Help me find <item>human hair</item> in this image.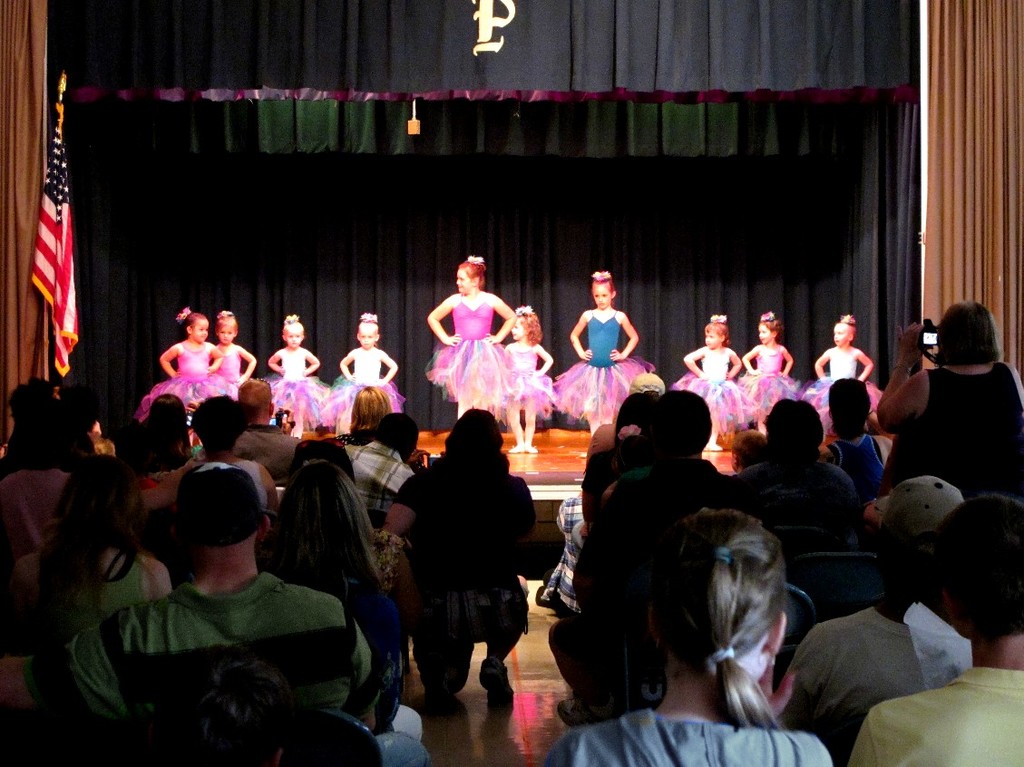
Found it: bbox=[764, 316, 783, 335].
